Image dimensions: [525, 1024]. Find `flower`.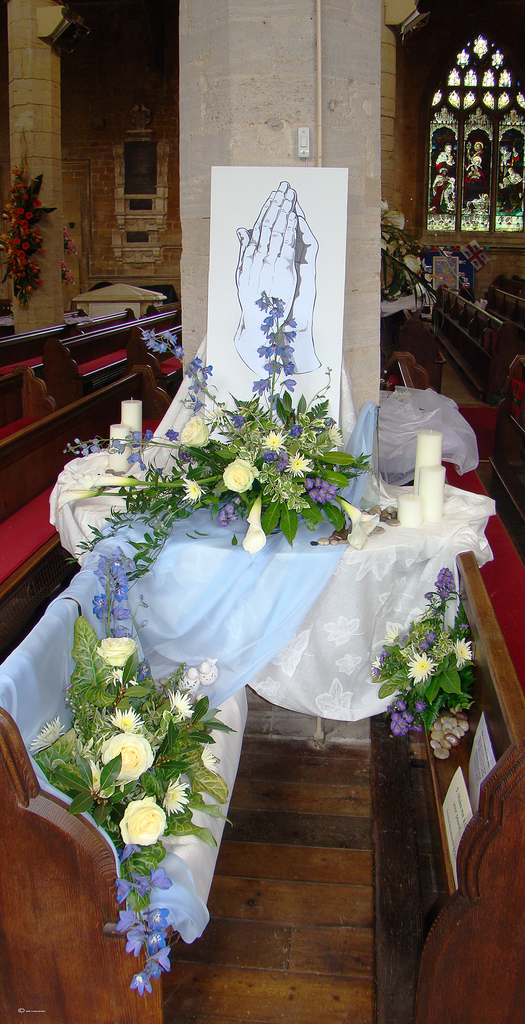
x1=216 y1=452 x2=259 y2=492.
